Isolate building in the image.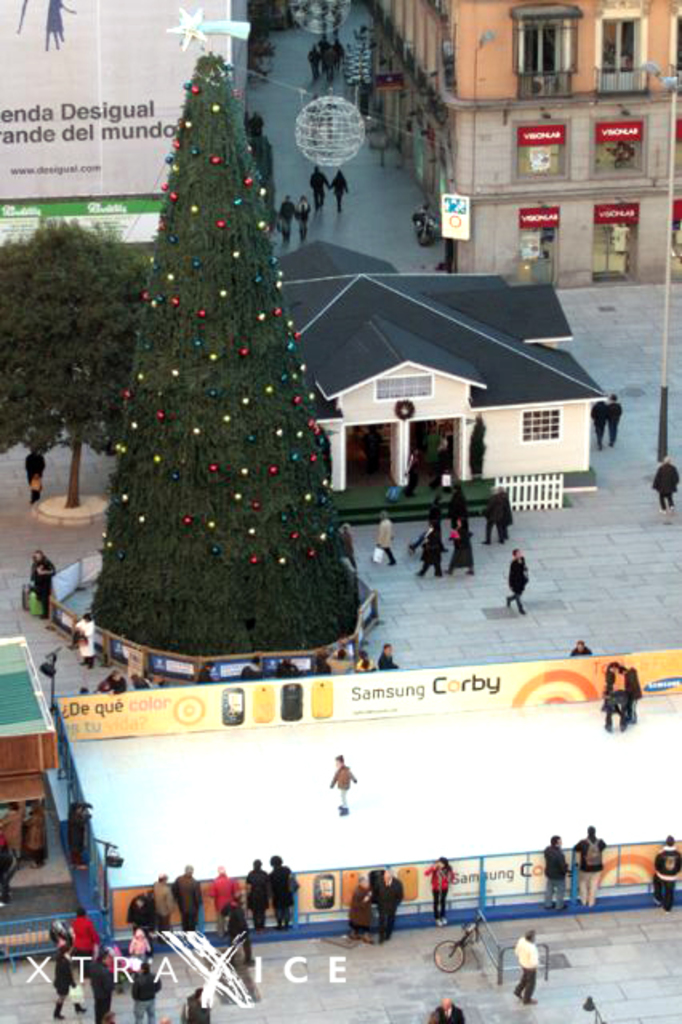
Isolated region: rect(363, 0, 680, 275).
